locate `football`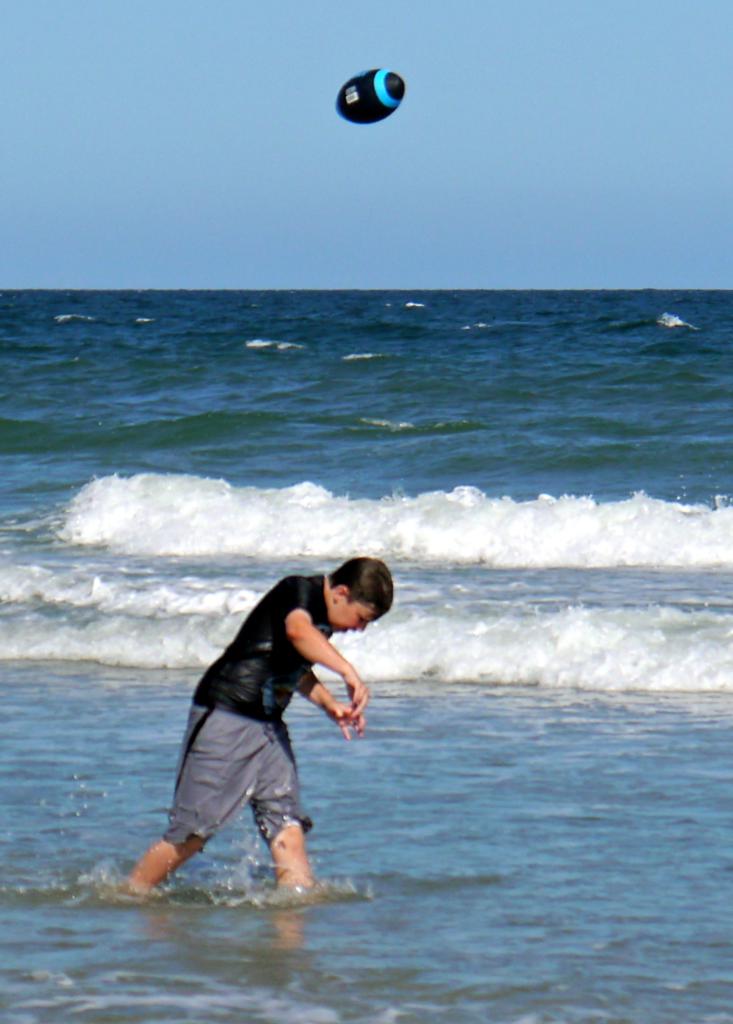
crop(334, 68, 404, 124)
